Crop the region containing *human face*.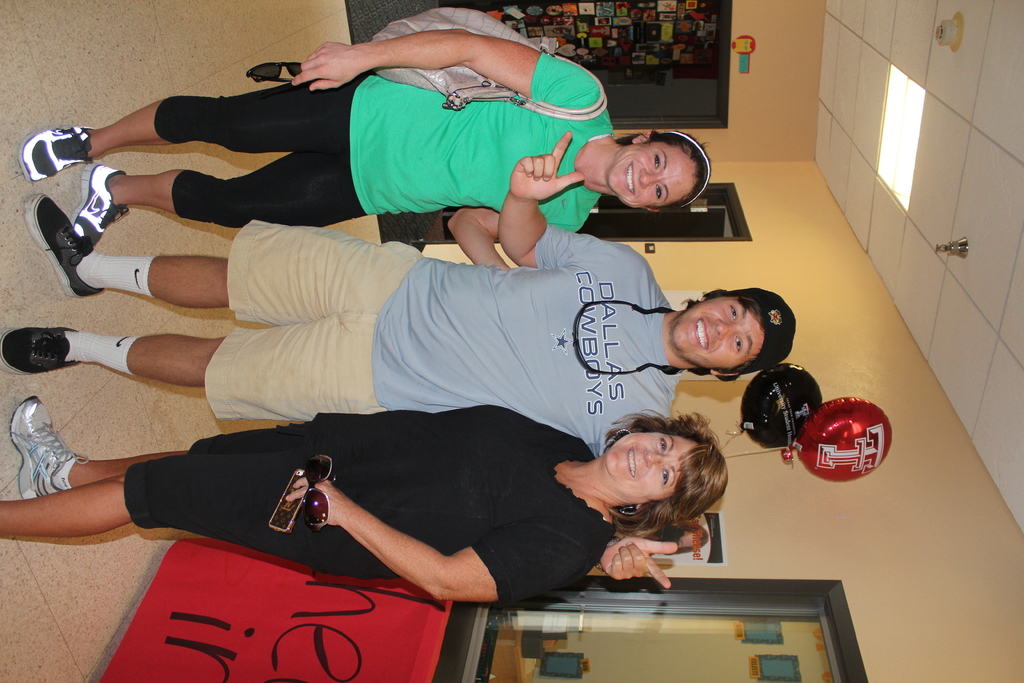
Crop region: x1=602 y1=432 x2=694 y2=495.
